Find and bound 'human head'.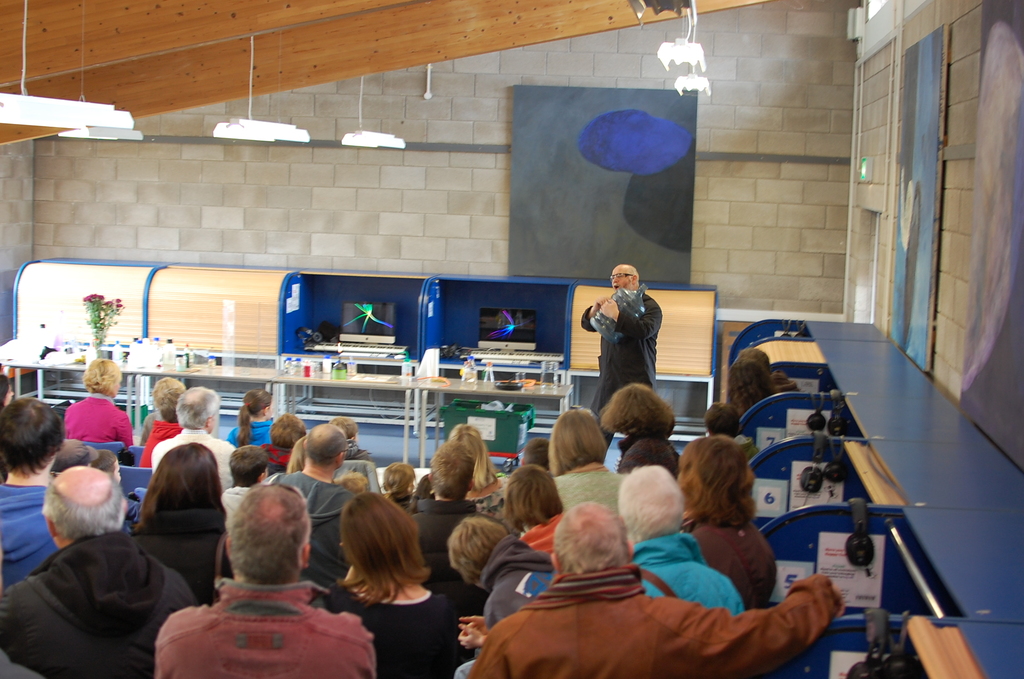
Bound: box(517, 439, 548, 471).
